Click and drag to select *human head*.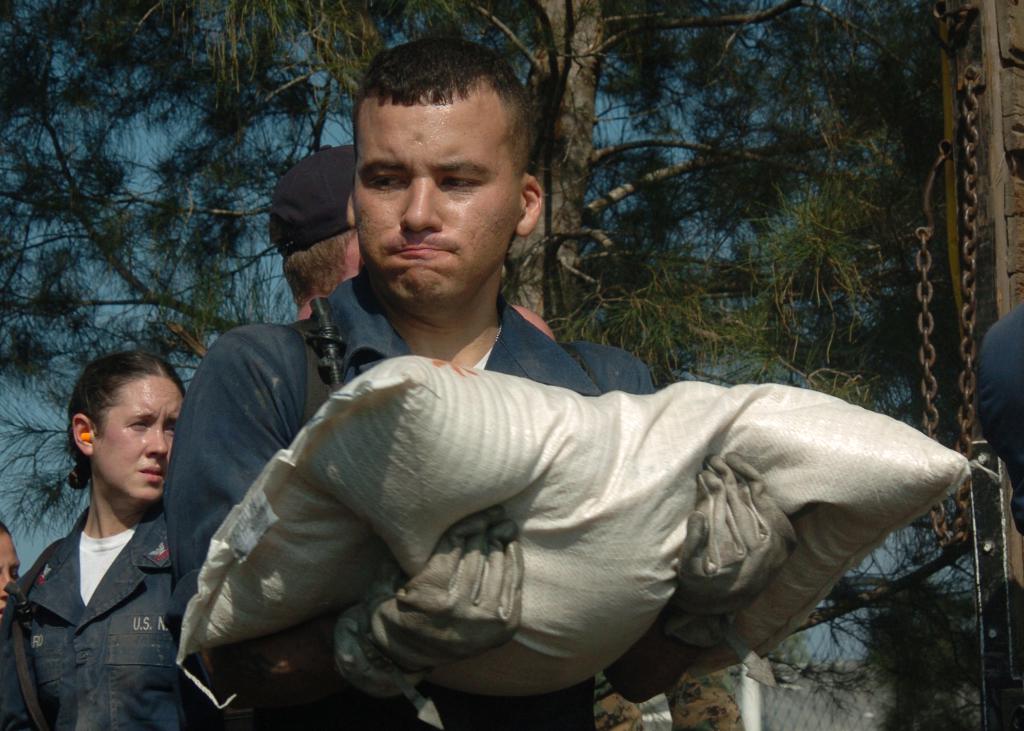
Selection: {"x1": 68, "y1": 345, "x2": 184, "y2": 499}.
